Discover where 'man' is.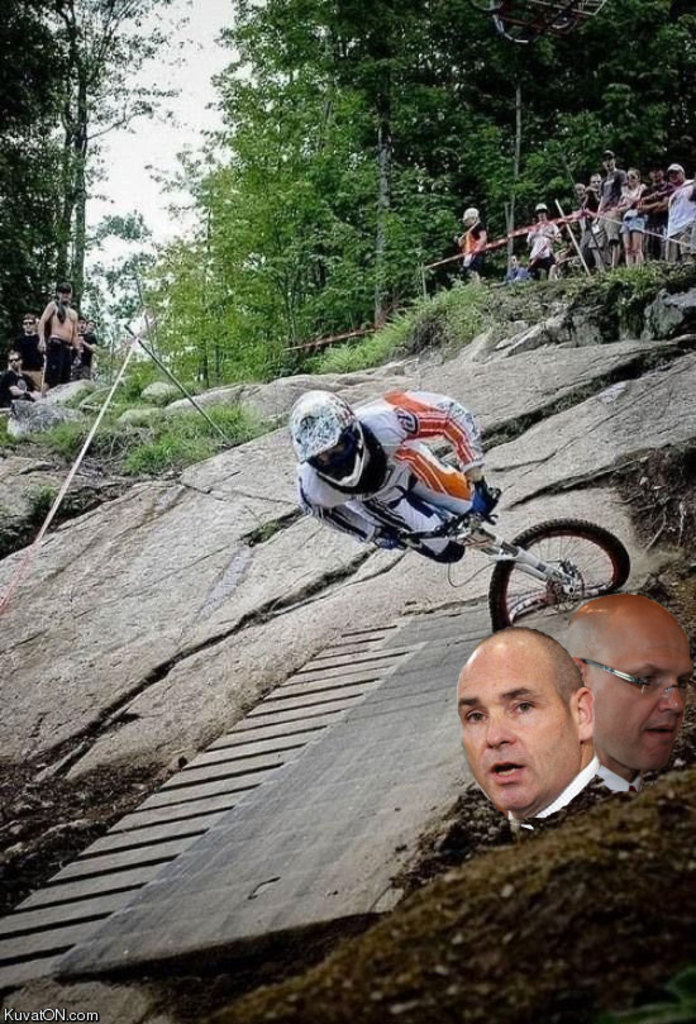
Discovered at x1=453, y1=627, x2=633, y2=835.
